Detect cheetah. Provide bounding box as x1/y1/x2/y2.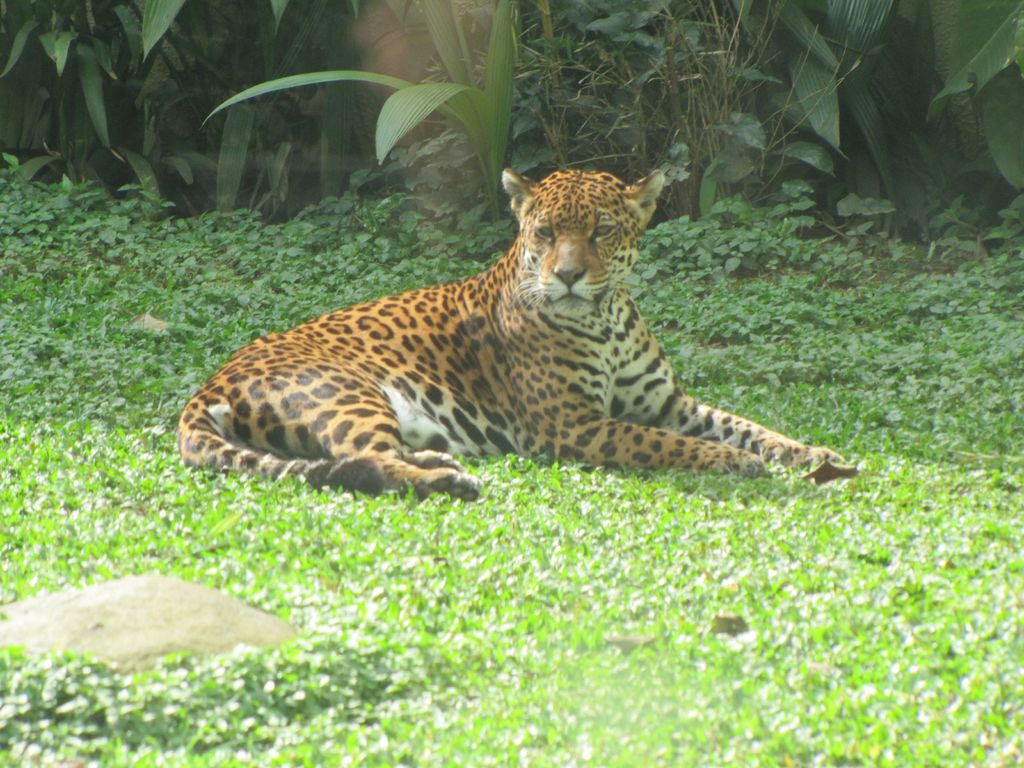
177/168/845/502.
